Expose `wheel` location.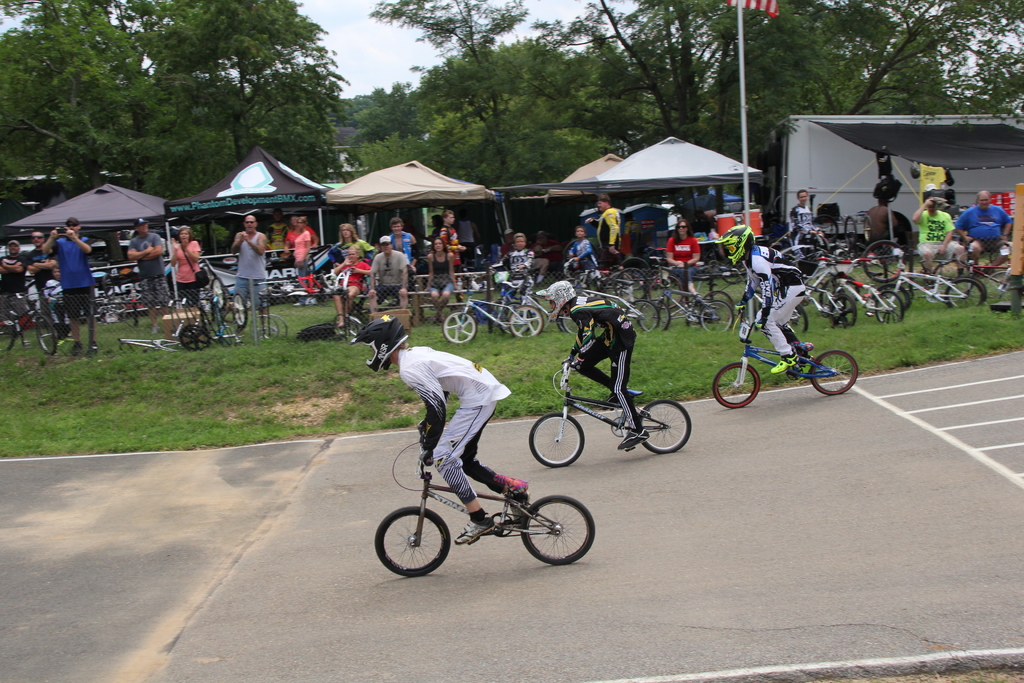
Exposed at (x1=526, y1=495, x2=595, y2=564).
